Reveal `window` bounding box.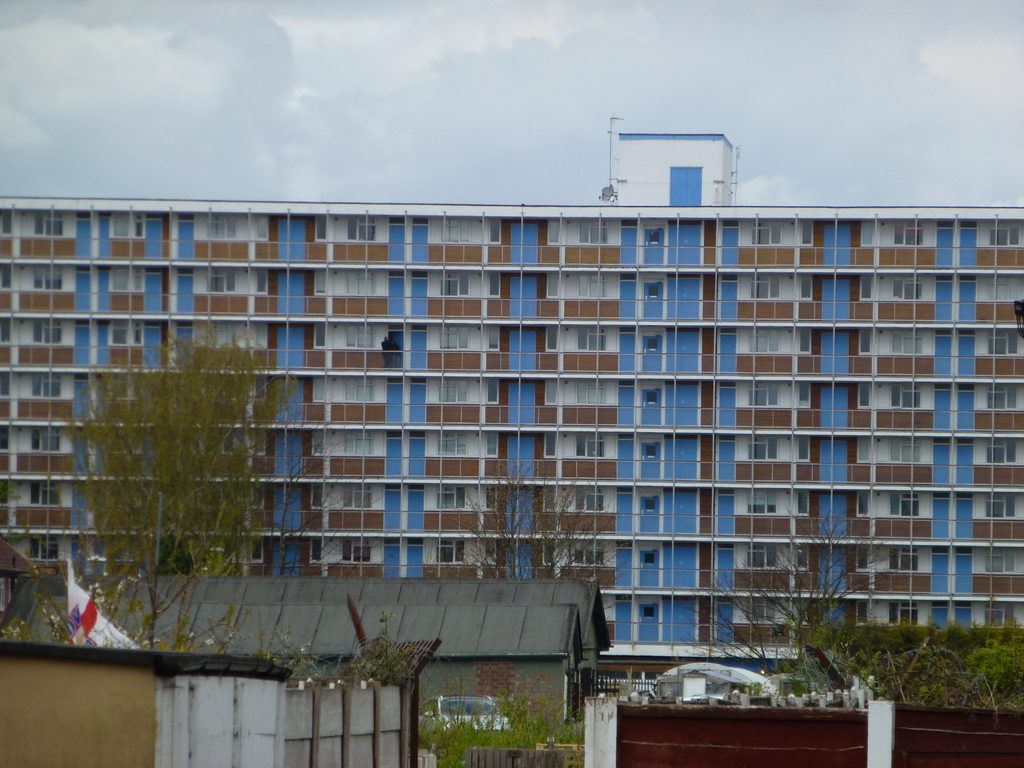
Revealed: (x1=727, y1=586, x2=812, y2=642).
